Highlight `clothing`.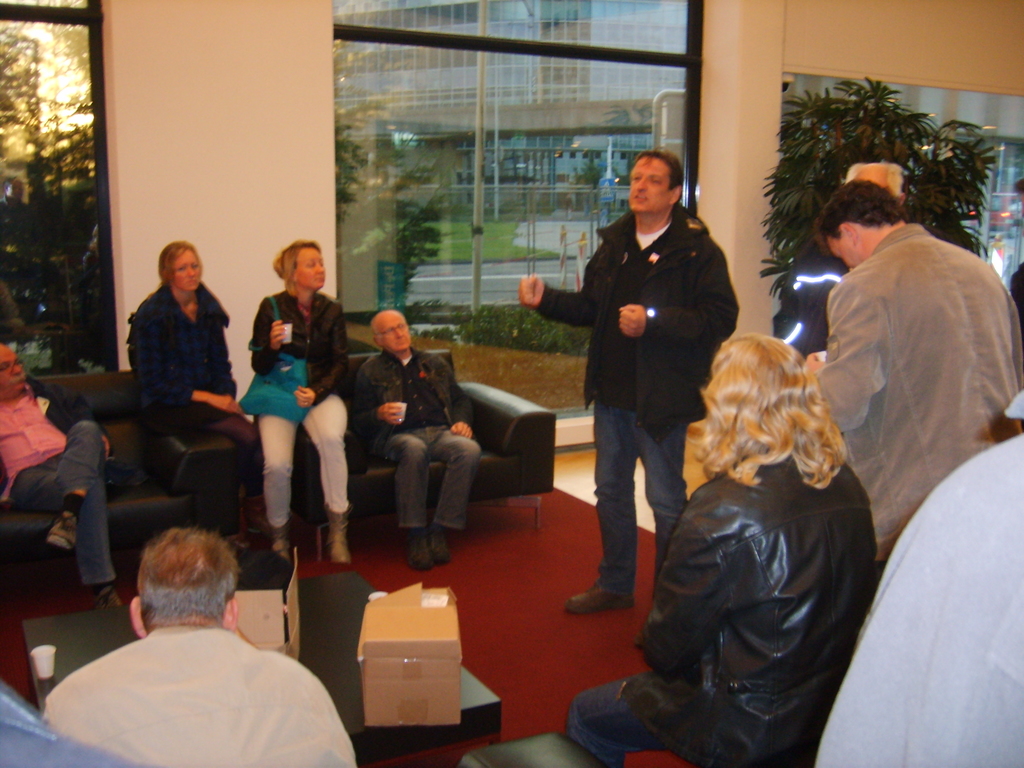
Highlighted region: bbox=(529, 205, 748, 585).
